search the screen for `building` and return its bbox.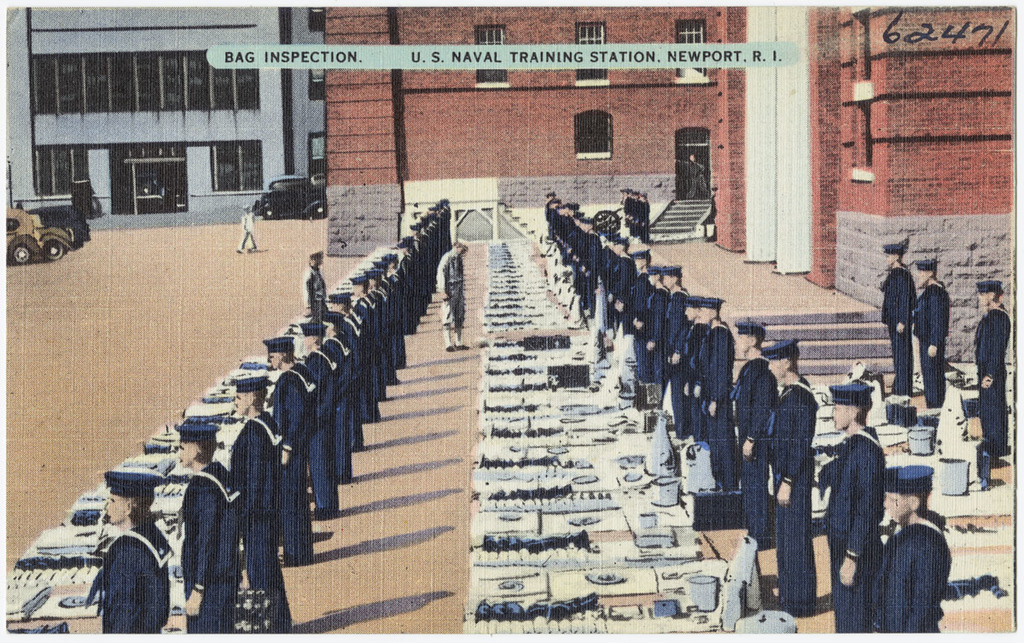
Found: bbox=[3, 5, 327, 231].
